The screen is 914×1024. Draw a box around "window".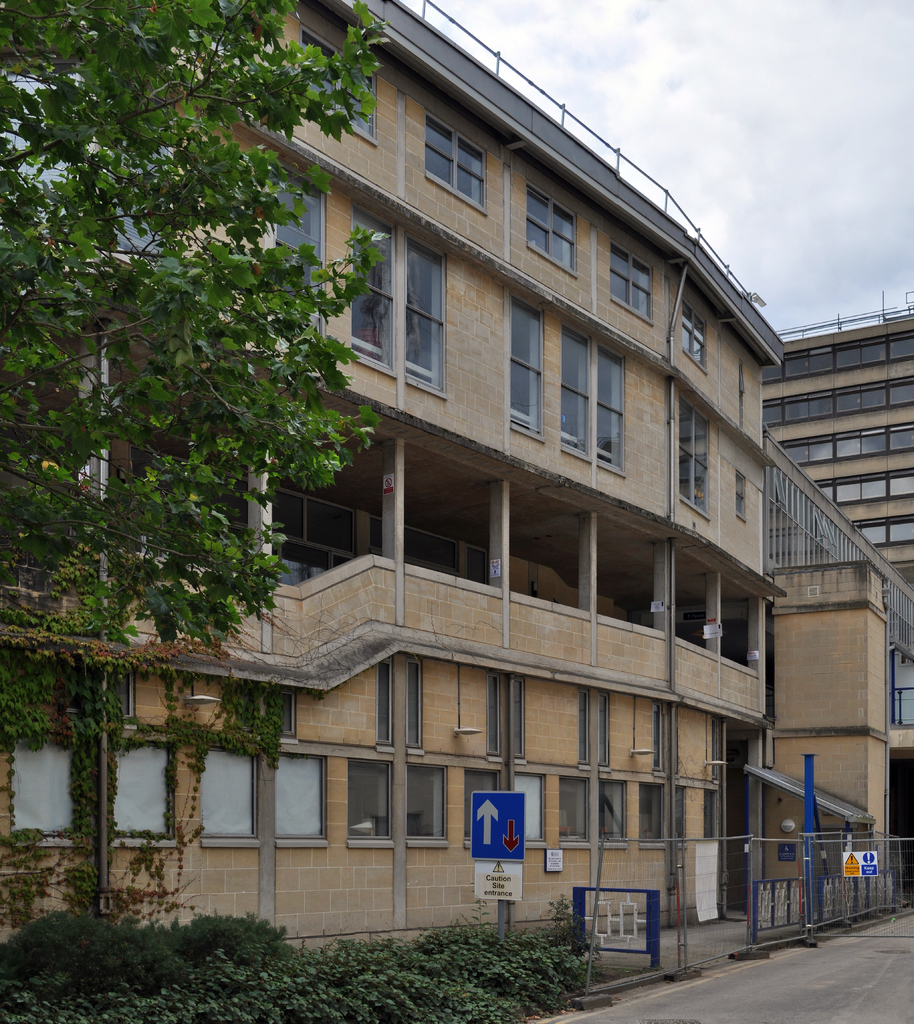
l=614, t=244, r=649, b=321.
